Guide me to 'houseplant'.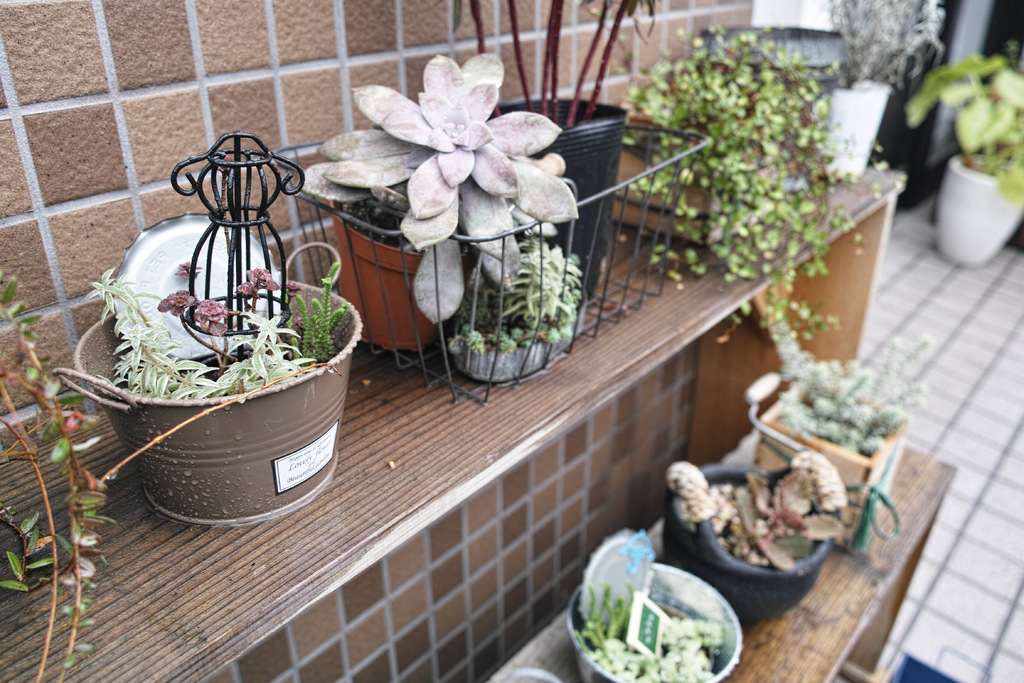
Guidance: crop(566, 542, 767, 682).
